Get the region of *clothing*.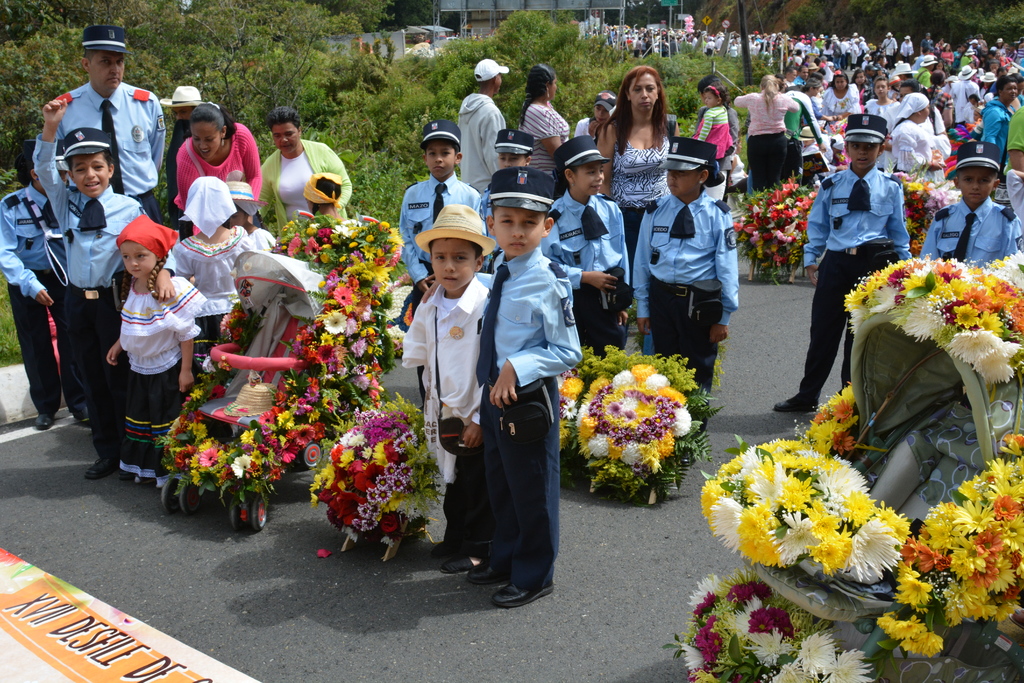
bbox=(174, 120, 259, 238).
